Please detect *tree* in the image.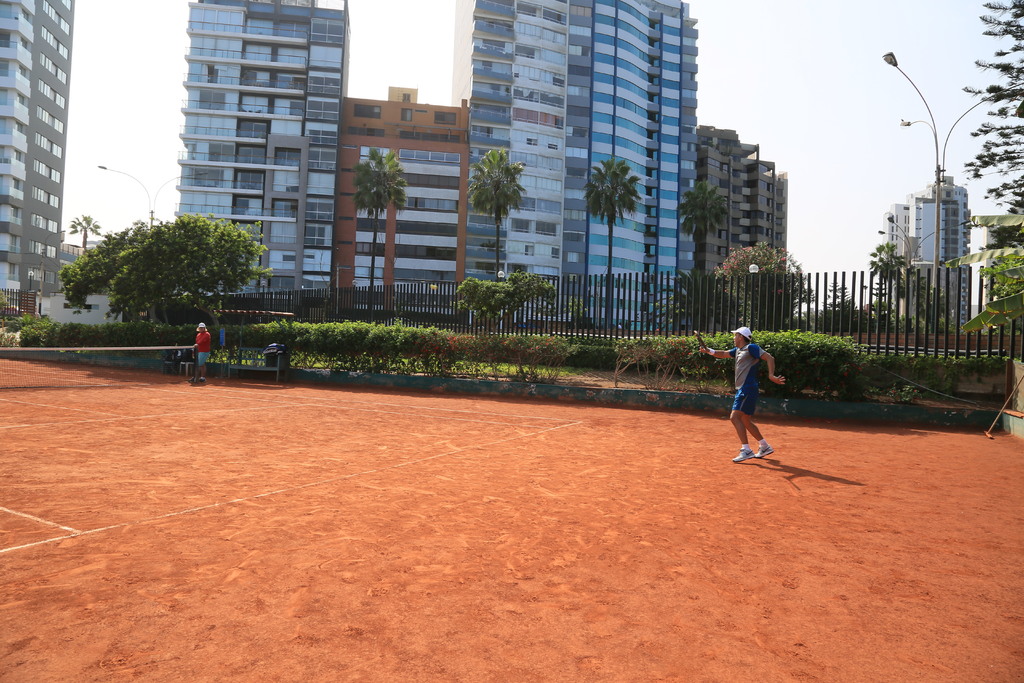
[981, 236, 1023, 329].
